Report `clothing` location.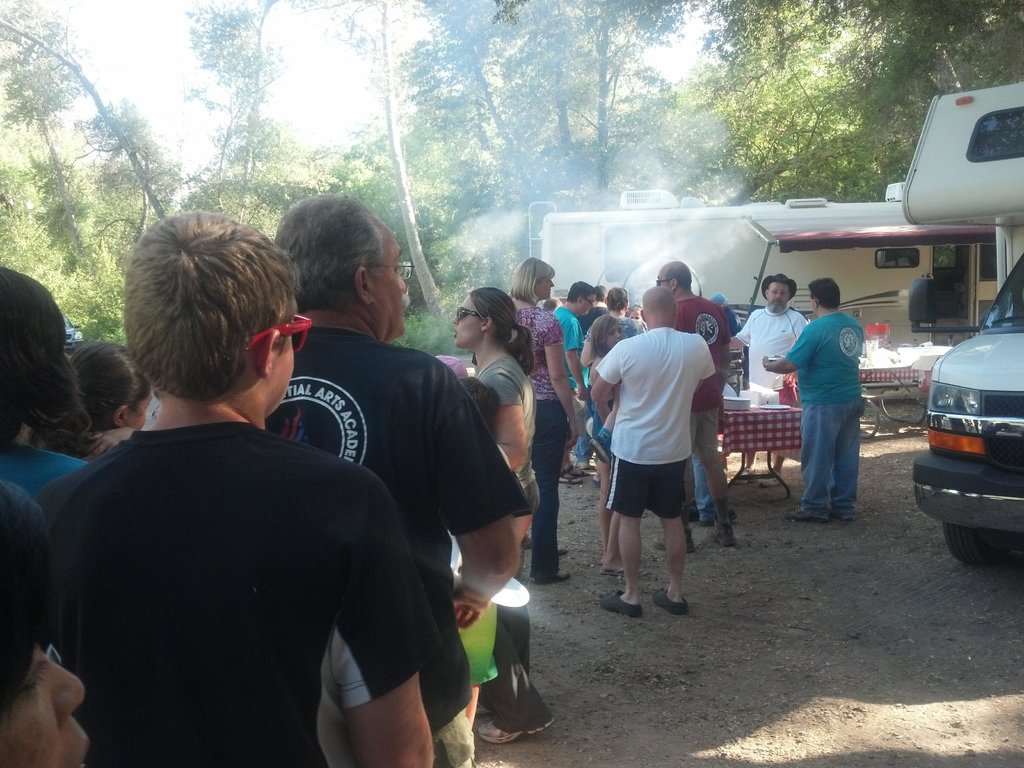
Report: box(262, 329, 534, 767).
